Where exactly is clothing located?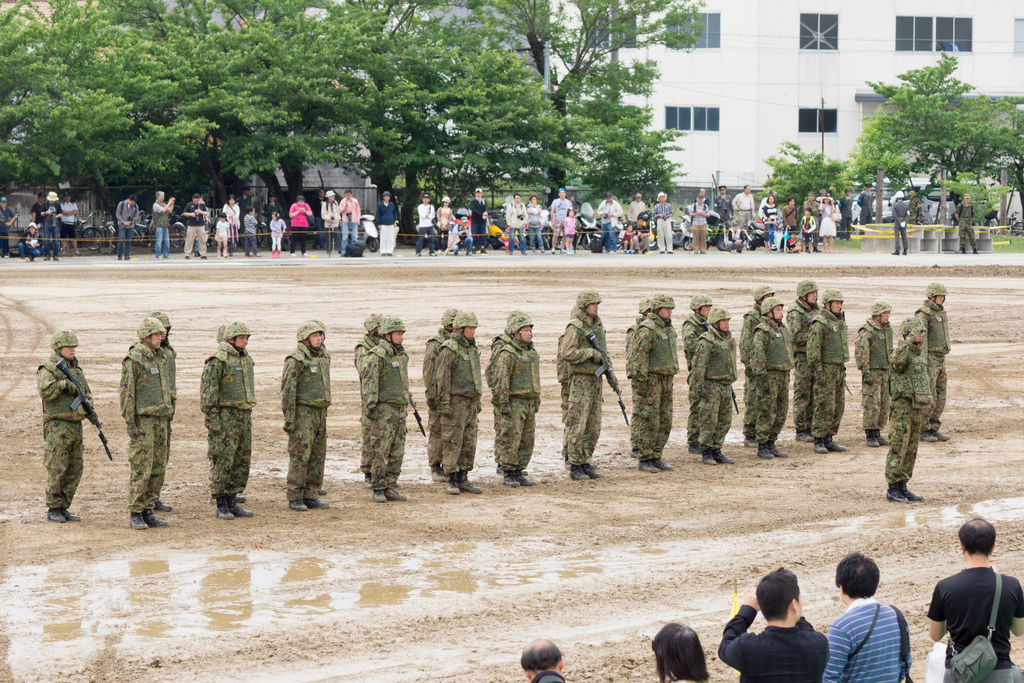
Its bounding box is {"x1": 819, "y1": 204, "x2": 835, "y2": 236}.
